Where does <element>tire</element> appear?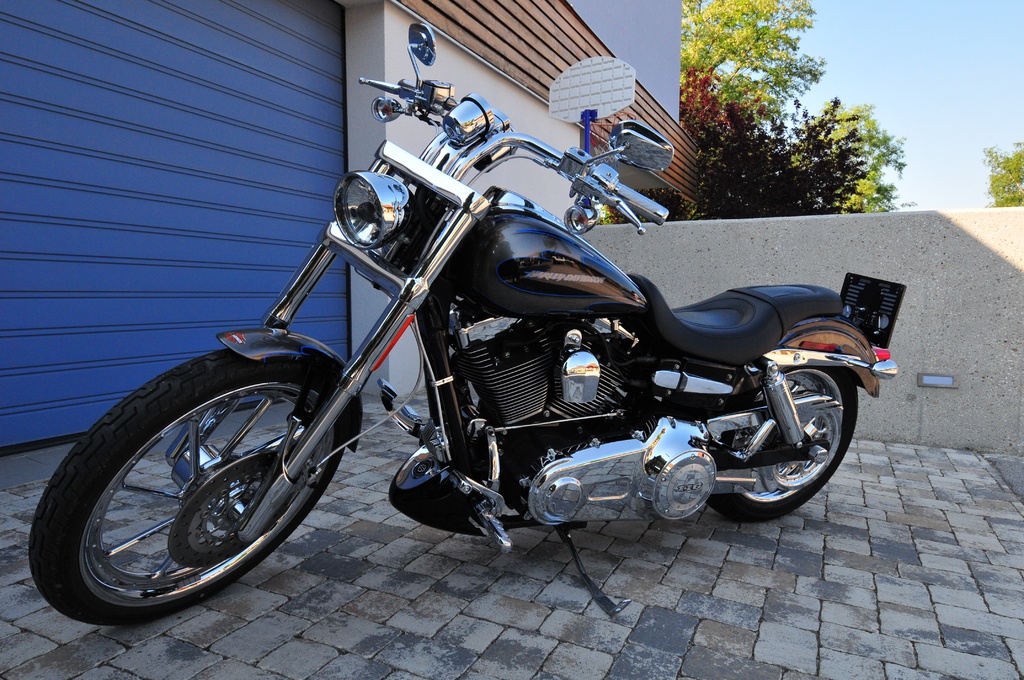
Appears at [x1=707, y1=366, x2=858, y2=521].
